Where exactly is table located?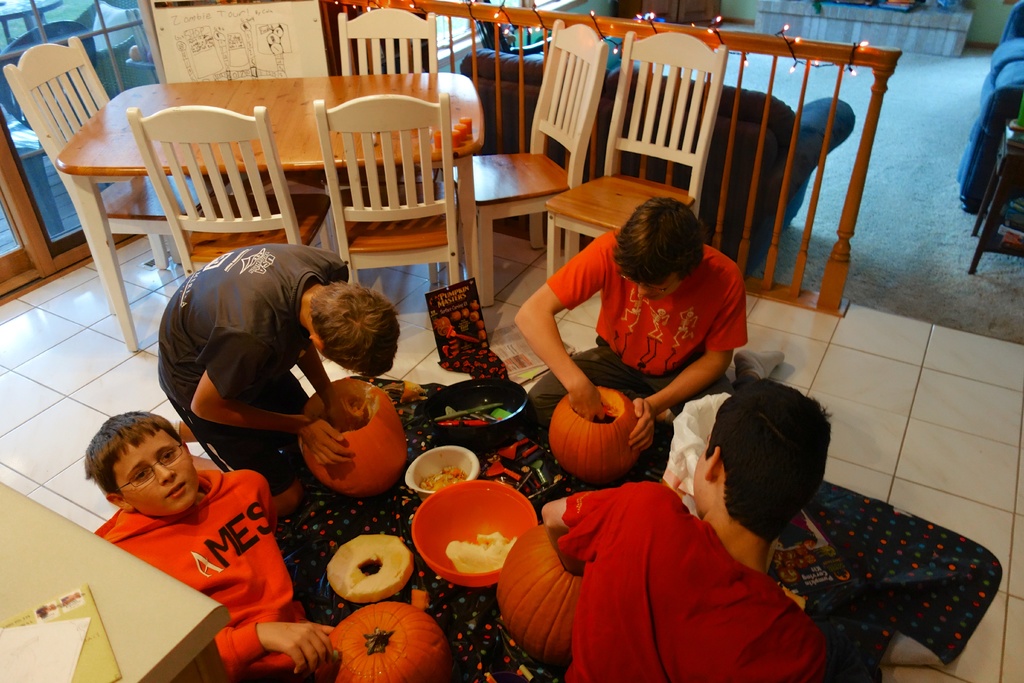
Its bounding box is {"left": 63, "top": 77, "right": 490, "bottom": 309}.
